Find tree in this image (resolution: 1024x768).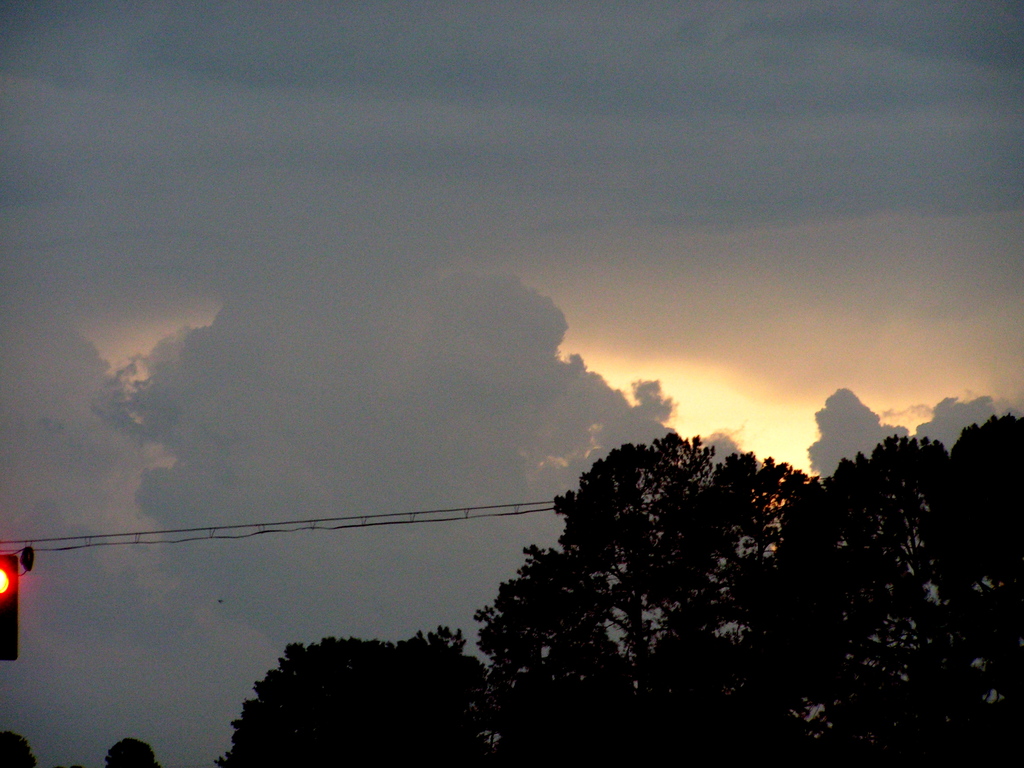
l=0, t=730, r=35, b=767.
